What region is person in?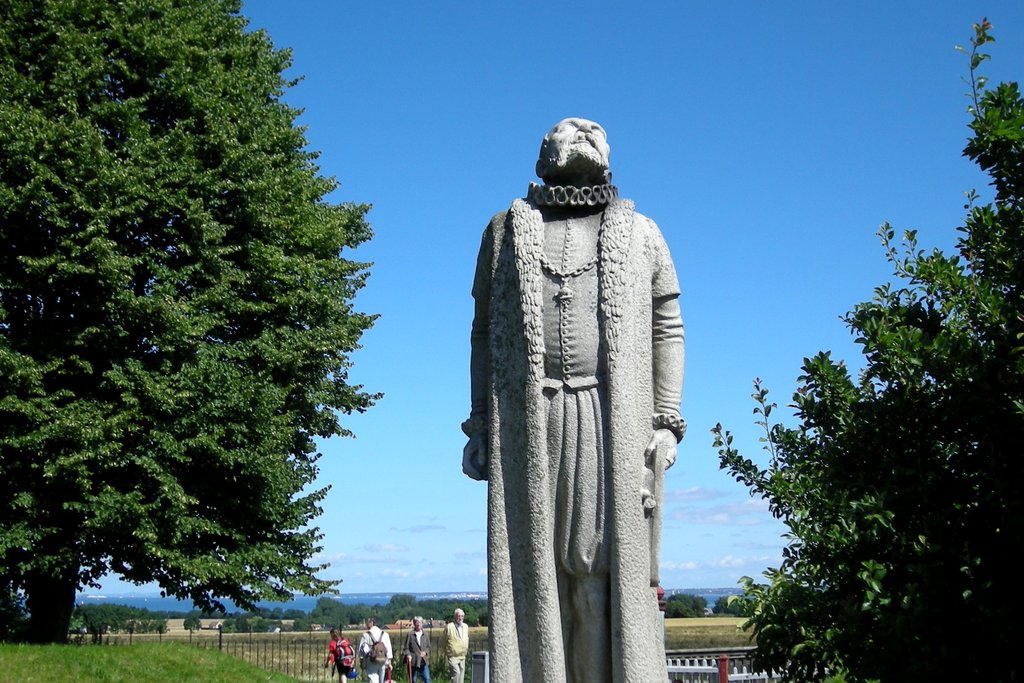
pyautogui.locateOnScreen(357, 614, 394, 682).
